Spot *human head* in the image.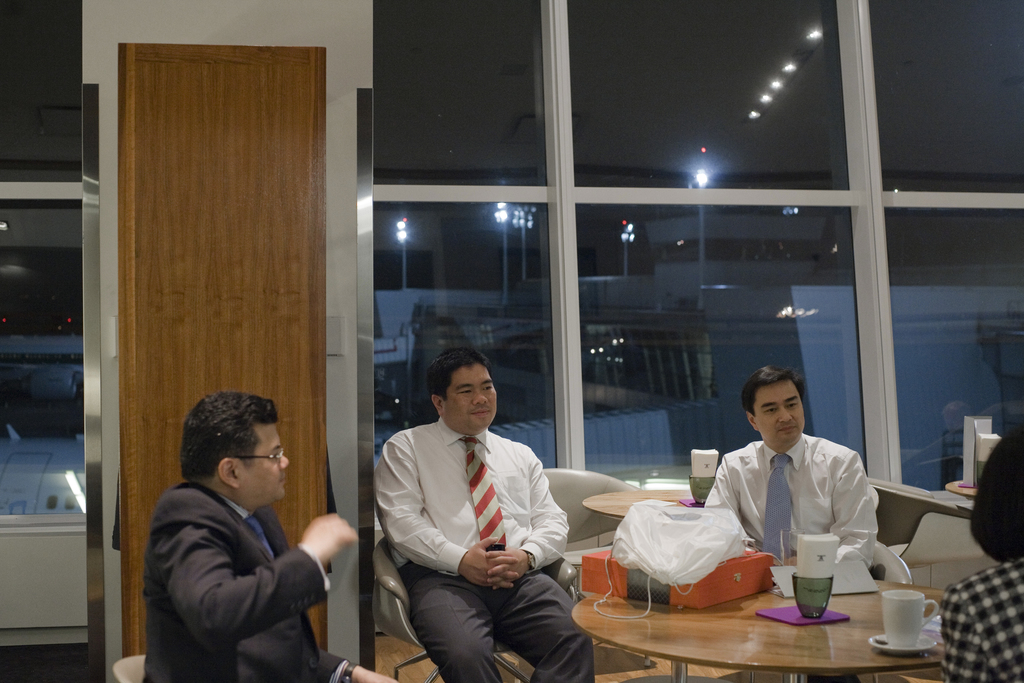
*human head* found at [429, 348, 495, 440].
